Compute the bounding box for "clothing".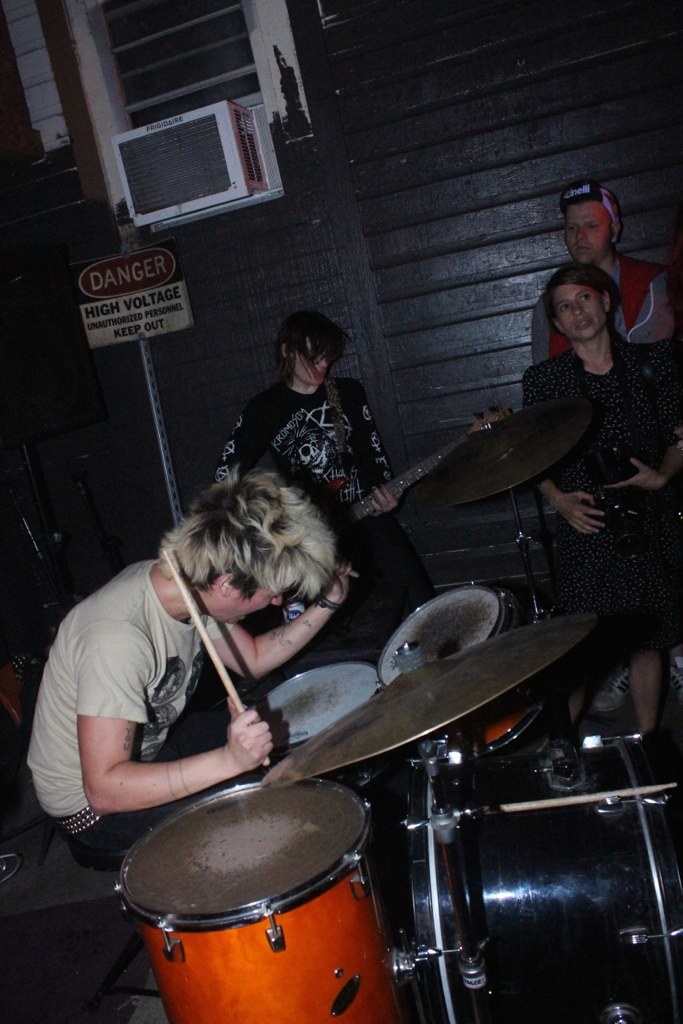
<bbox>521, 349, 682, 693</bbox>.
